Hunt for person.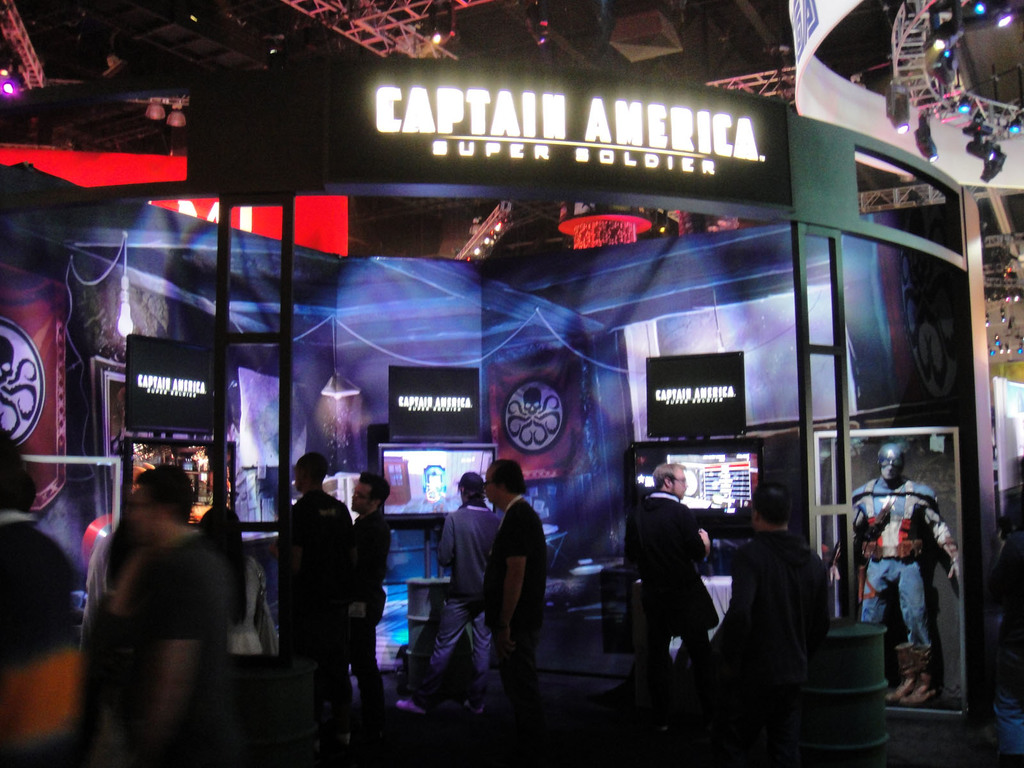
Hunted down at [0, 430, 76, 767].
